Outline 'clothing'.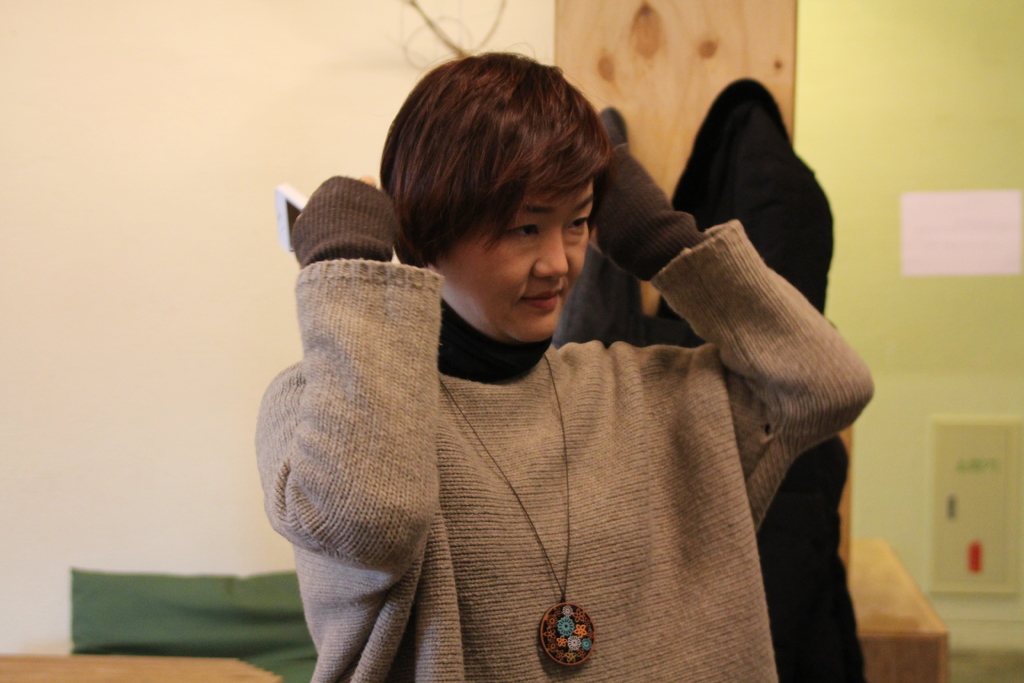
Outline: x1=248, y1=136, x2=874, y2=682.
